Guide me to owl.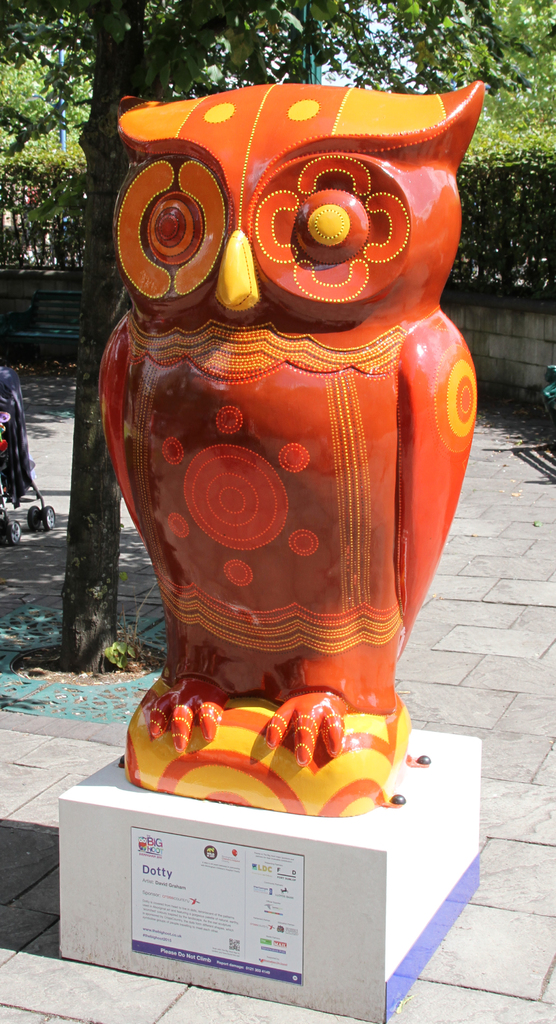
Guidance: [93,74,486,764].
